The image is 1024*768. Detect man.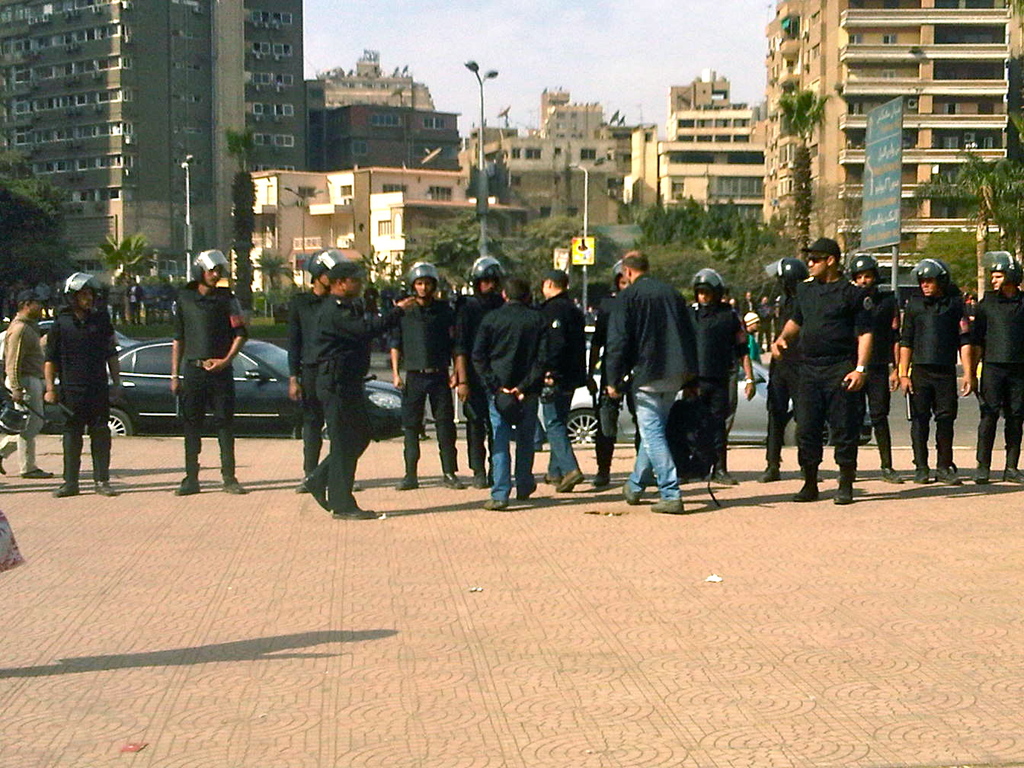
Detection: box=[475, 275, 552, 507].
